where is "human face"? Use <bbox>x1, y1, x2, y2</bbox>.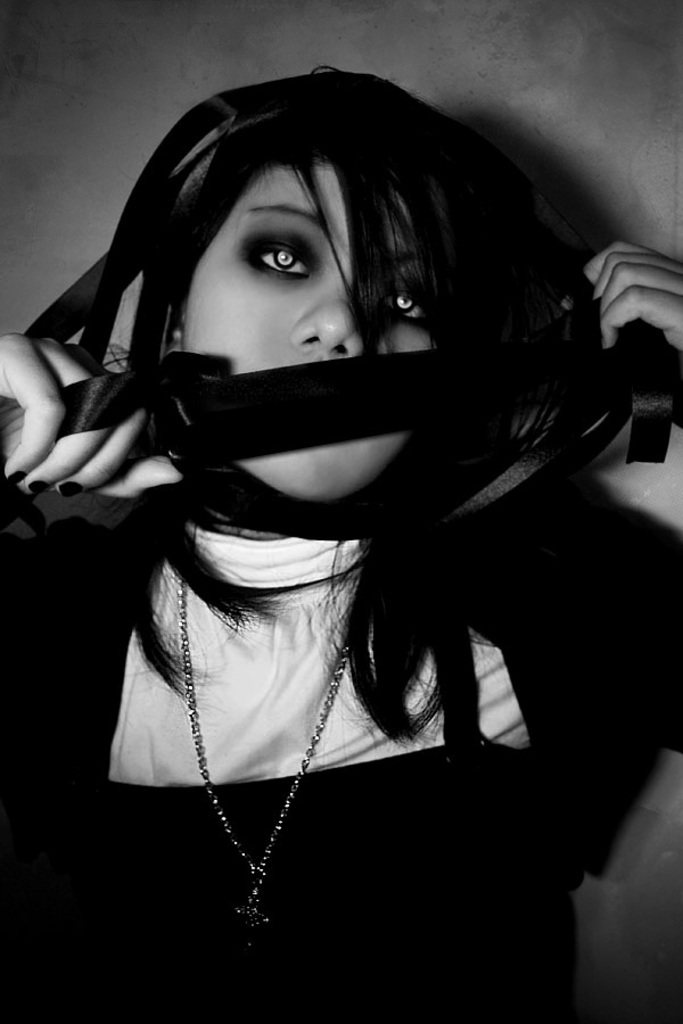
<bbox>174, 157, 436, 503</bbox>.
